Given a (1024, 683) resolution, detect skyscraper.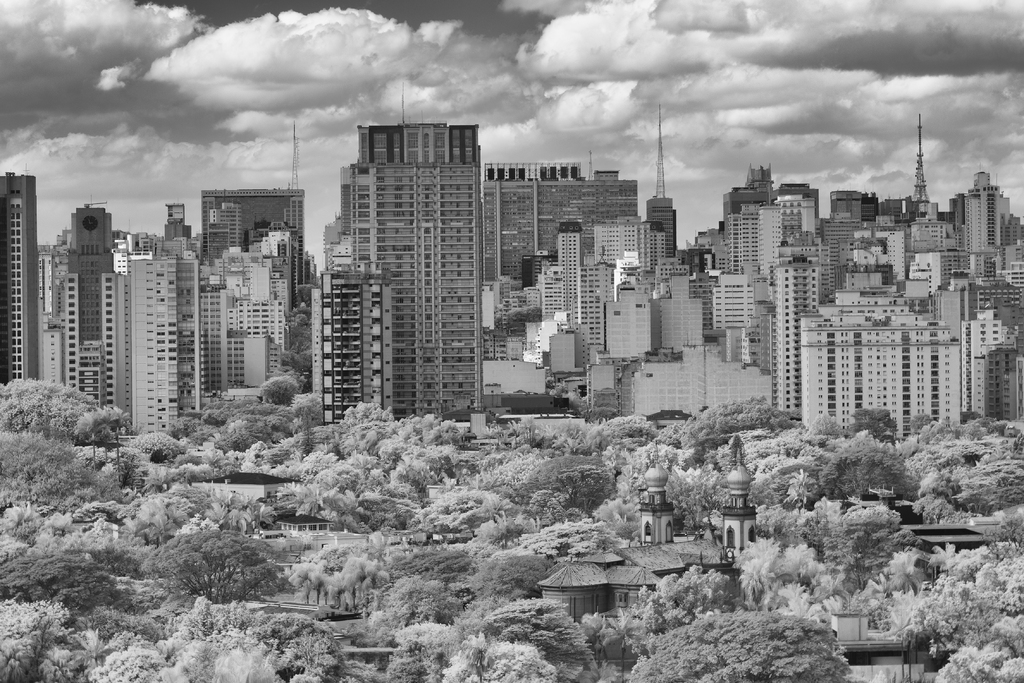
(left=0, top=165, right=44, bottom=389).
